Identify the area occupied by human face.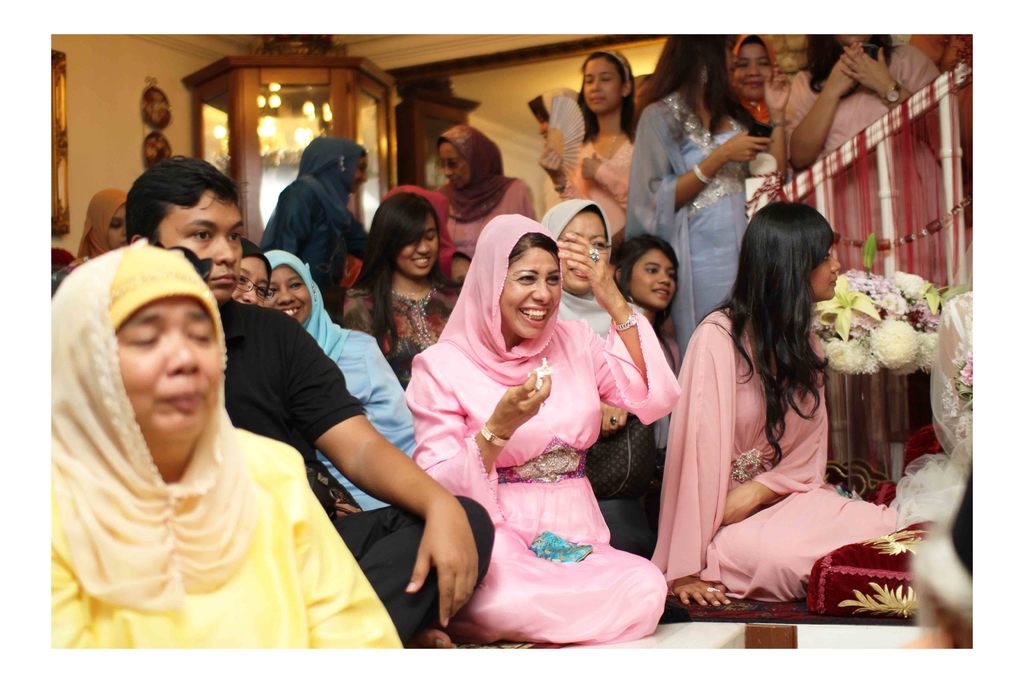
Area: locate(106, 199, 132, 252).
